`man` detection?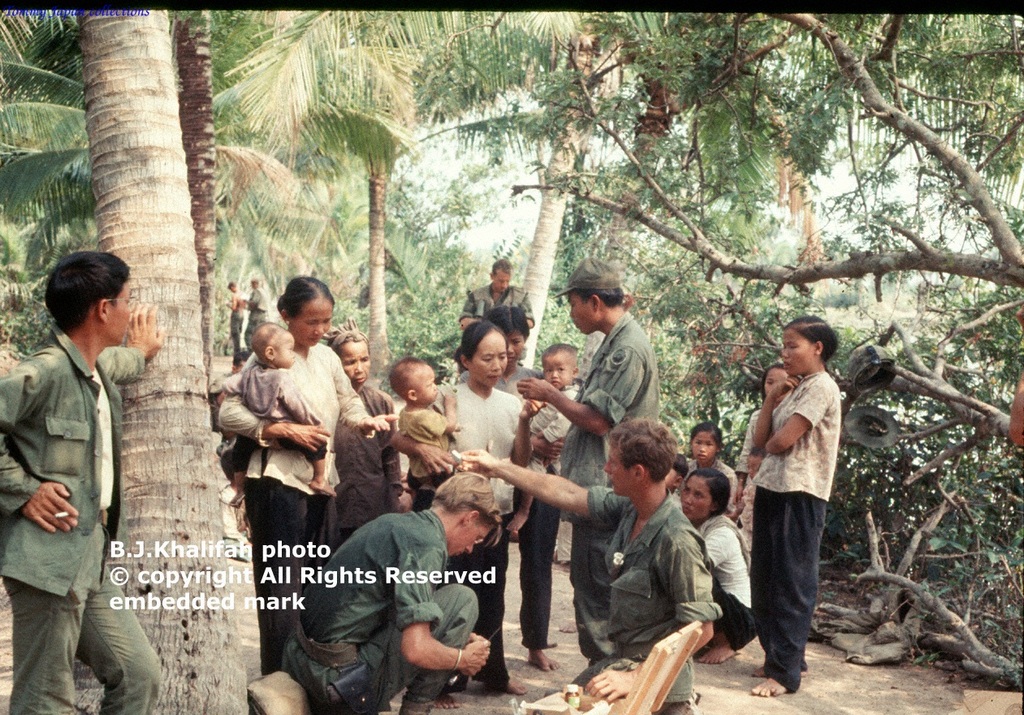
x1=229, y1=282, x2=243, y2=366
